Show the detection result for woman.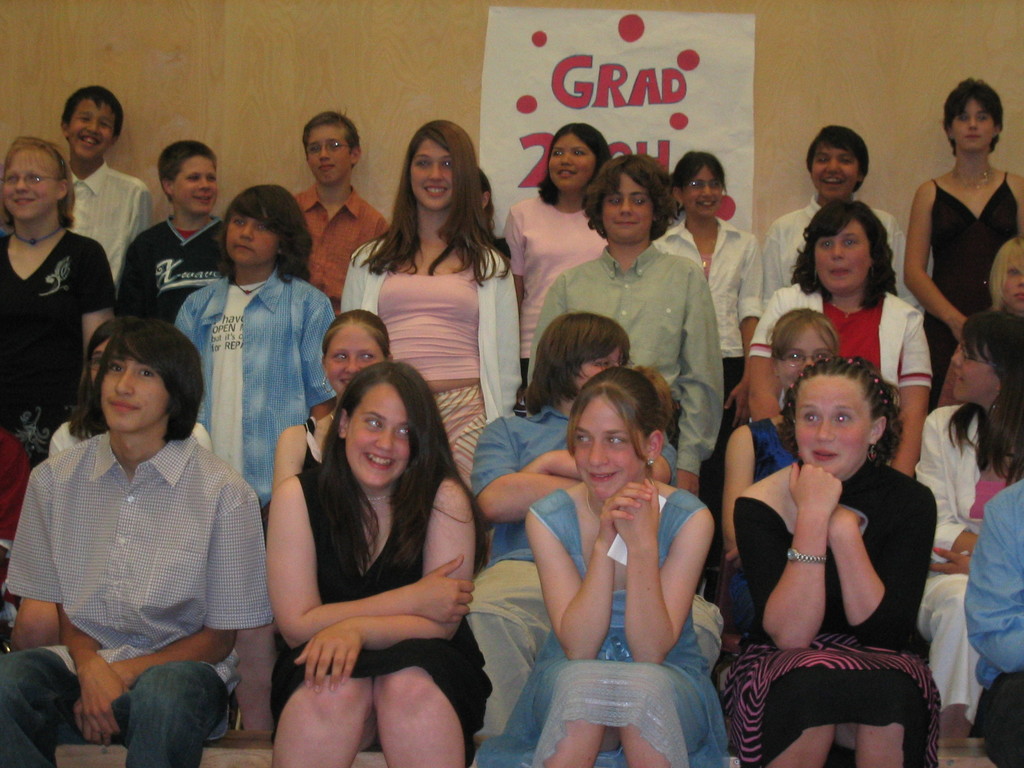
[342, 121, 522, 483].
